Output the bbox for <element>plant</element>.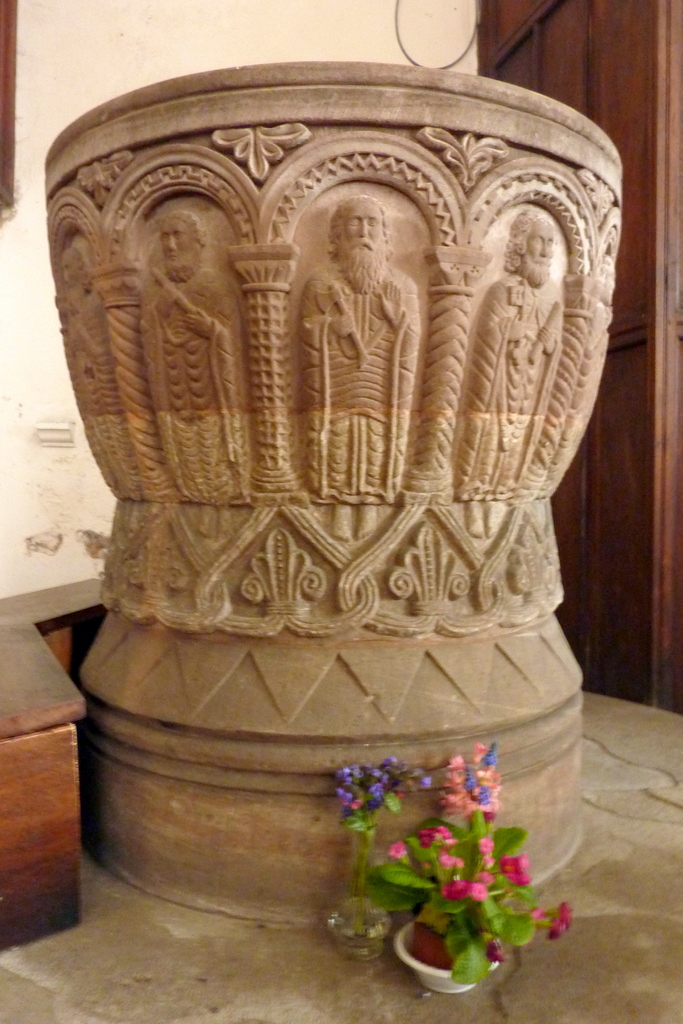
[x1=421, y1=732, x2=517, y2=855].
